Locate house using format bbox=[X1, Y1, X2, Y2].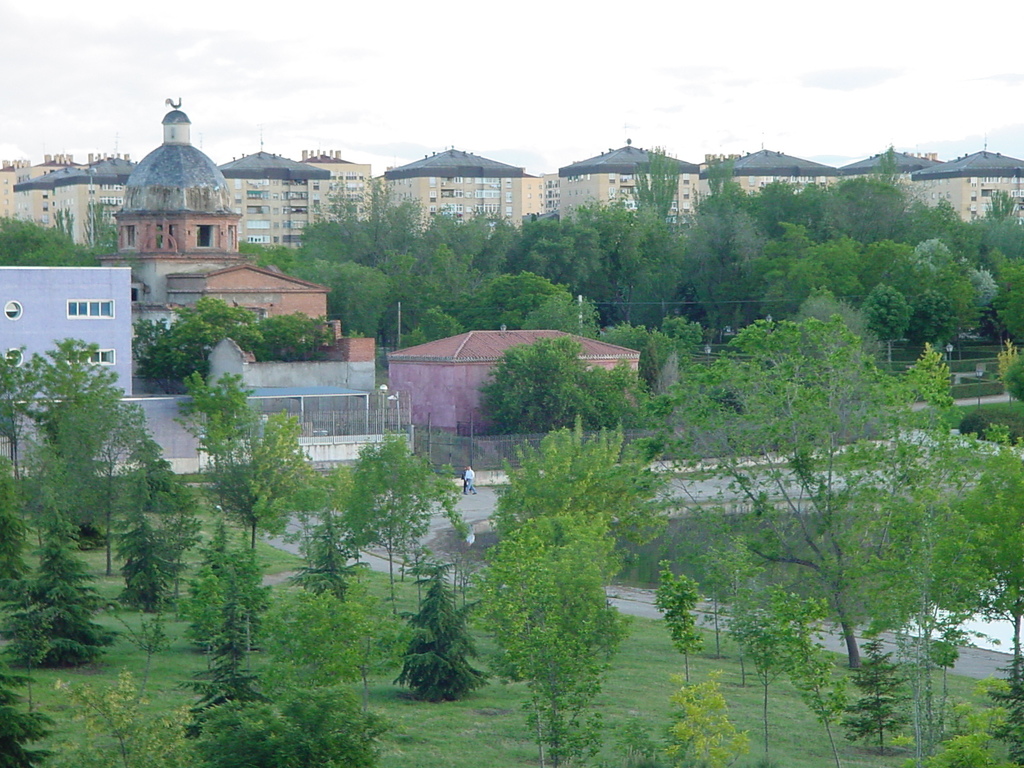
bbox=[0, 379, 368, 461].
